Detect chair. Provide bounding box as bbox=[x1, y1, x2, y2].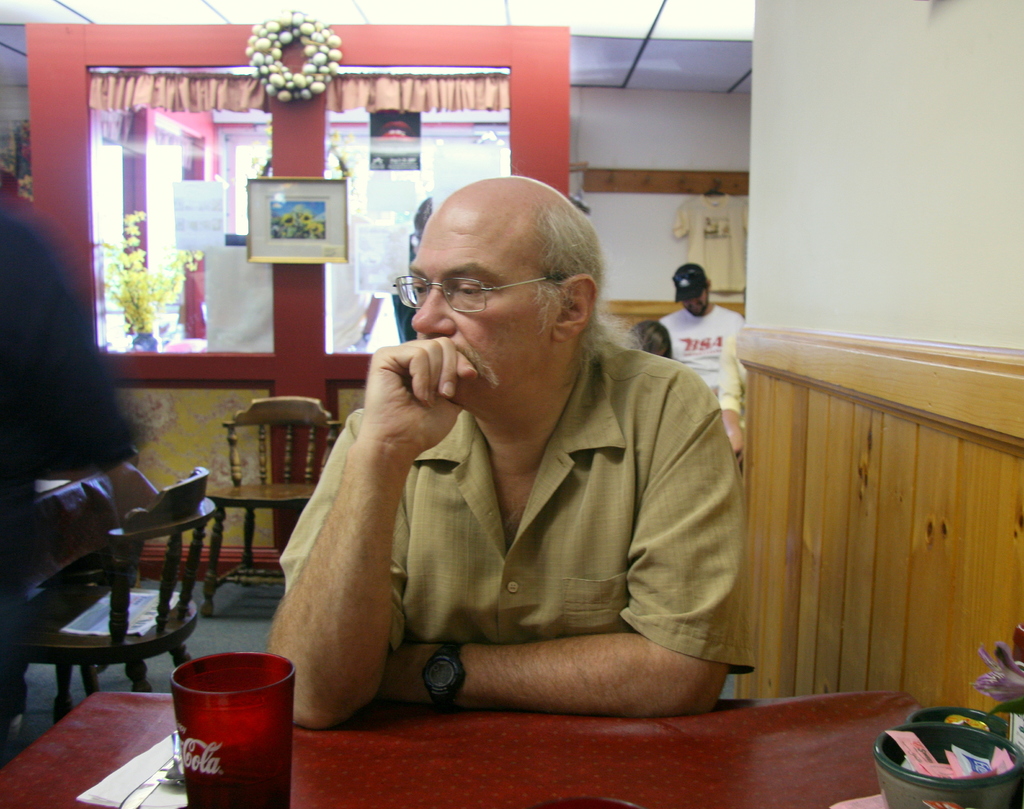
bbox=[17, 467, 220, 712].
